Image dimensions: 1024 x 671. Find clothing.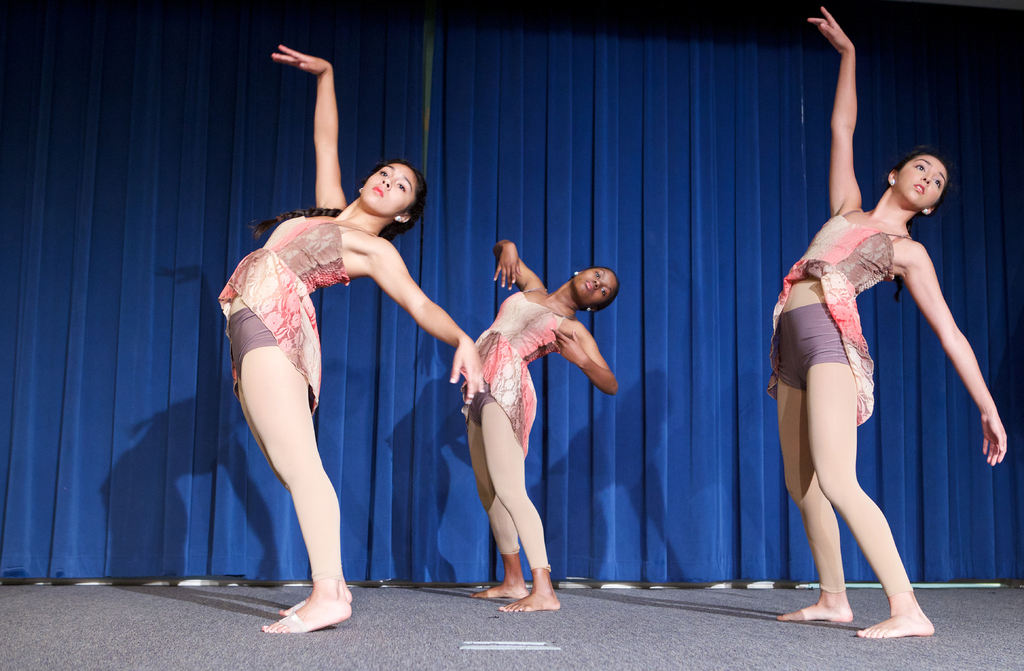
[x1=767, y1=206, x2=920, y2=421].
